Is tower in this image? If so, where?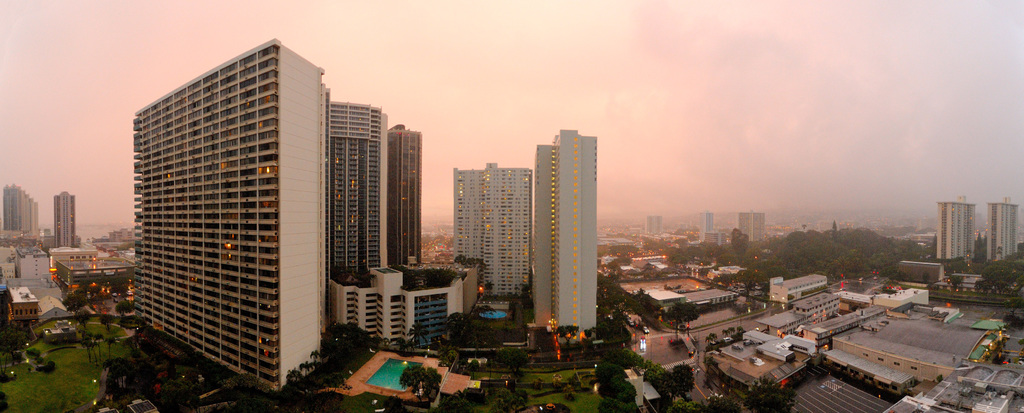
Yes, at pyautogui.locateOnScreen(460, 166, 527, 293).
